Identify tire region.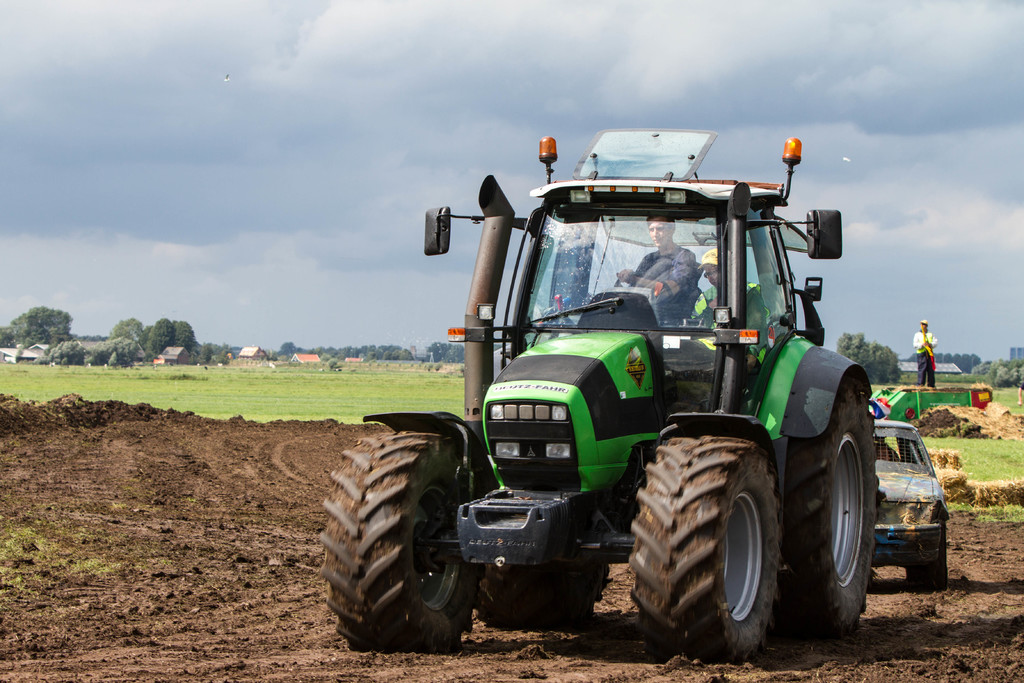
Region: <bbox>915, 538, 949, 589</bbox>.
